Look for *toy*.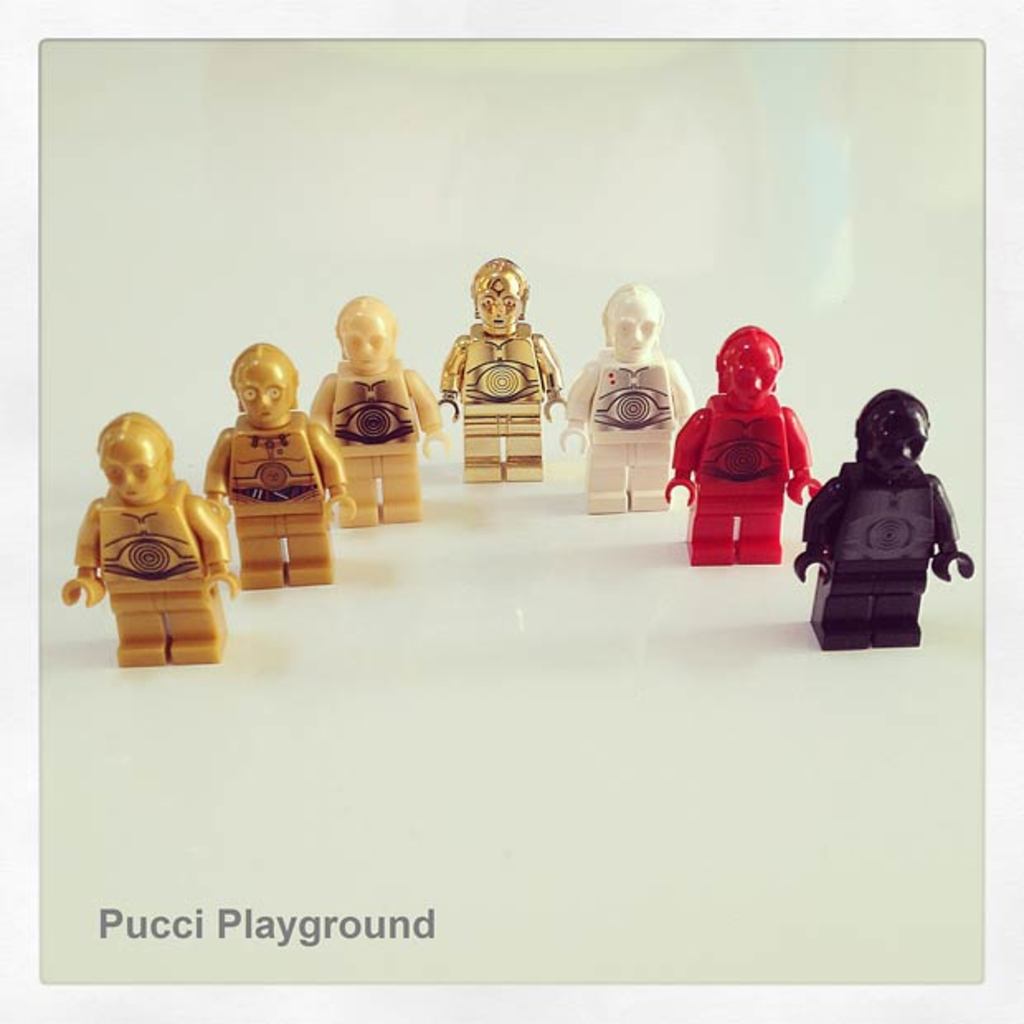
Found: [left=433, top=249, right=568, bottom=482].
